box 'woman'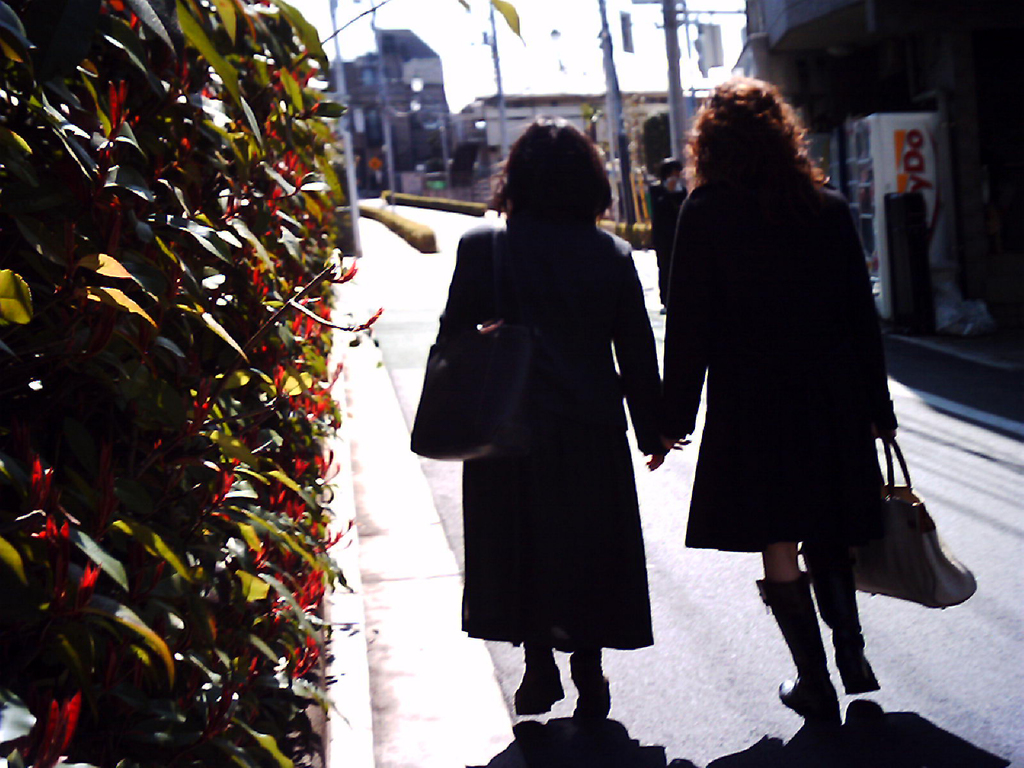
BBox(653, 73, 909, 727)
